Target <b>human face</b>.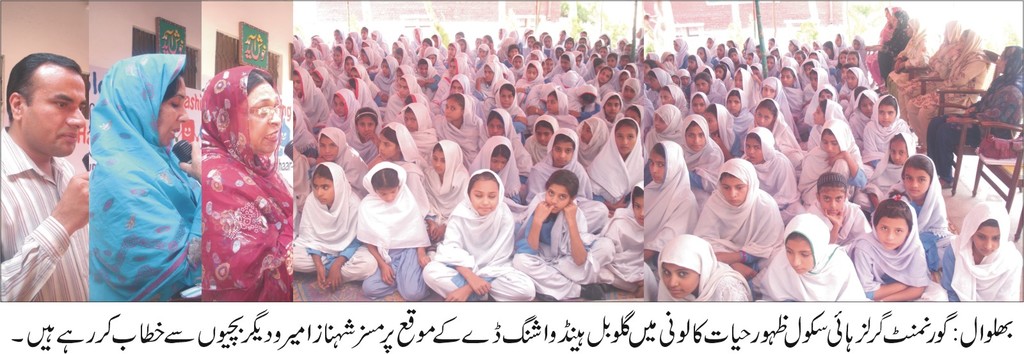
Target region: box(378, 136, 396, 158).
